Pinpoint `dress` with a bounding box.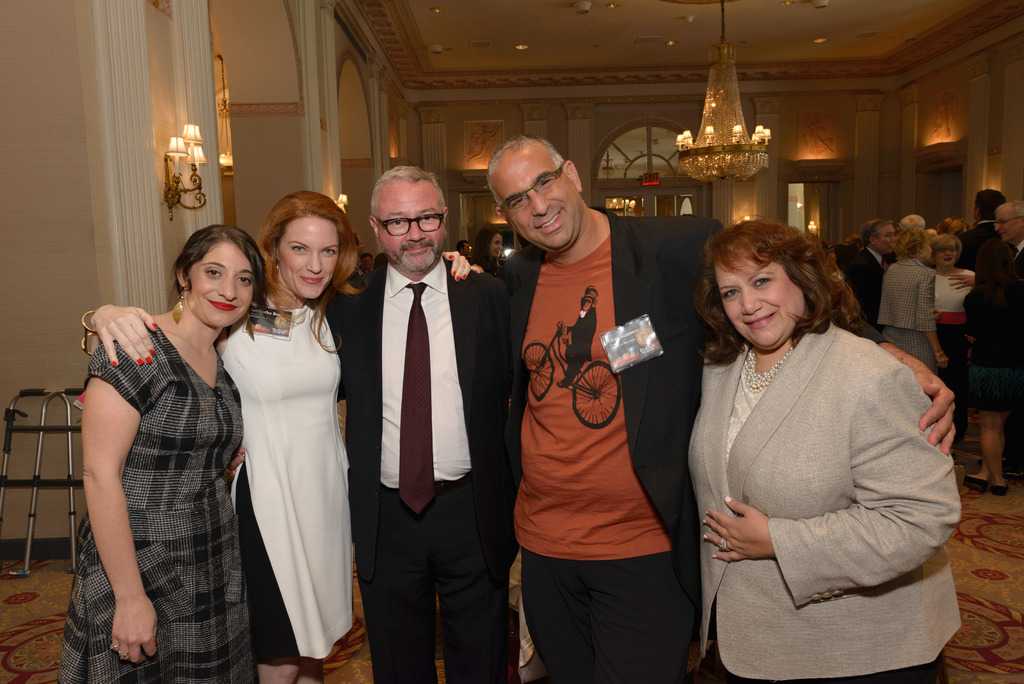
[220,305,351,659].
